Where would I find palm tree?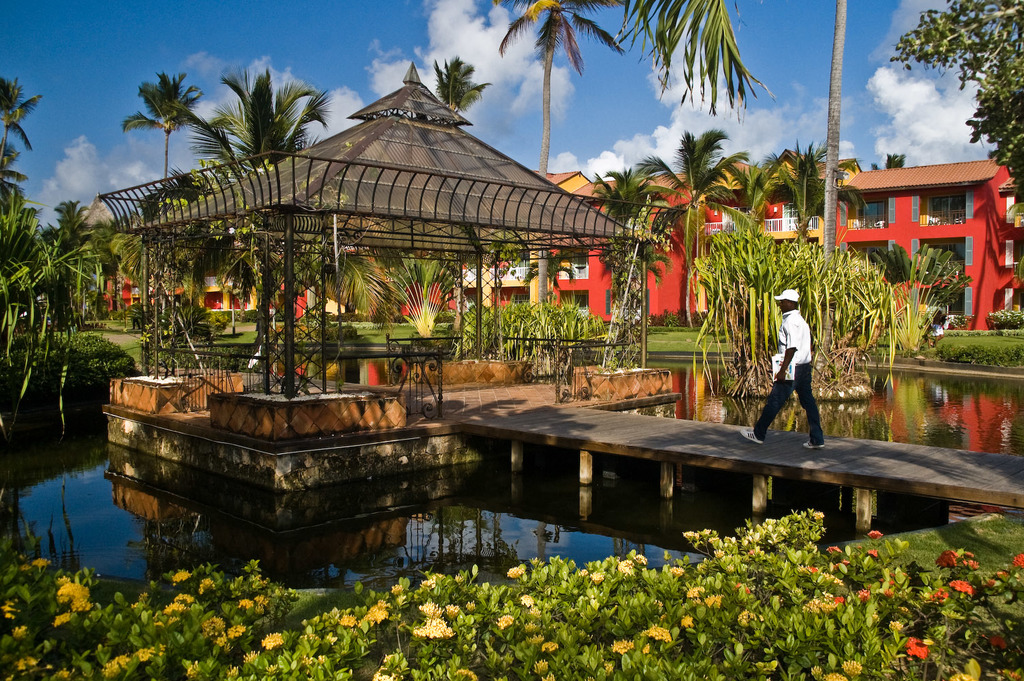
At box=[131, 65, 203, 163].
